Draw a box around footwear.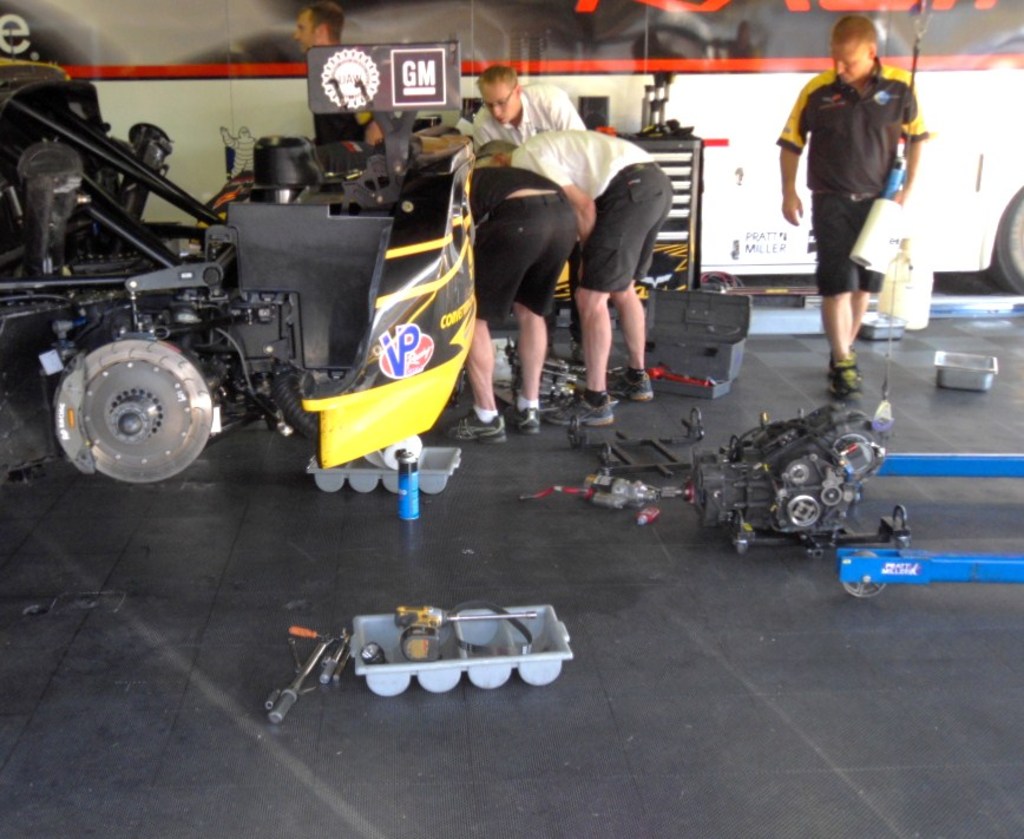
region(501, 399, 543, 435).
